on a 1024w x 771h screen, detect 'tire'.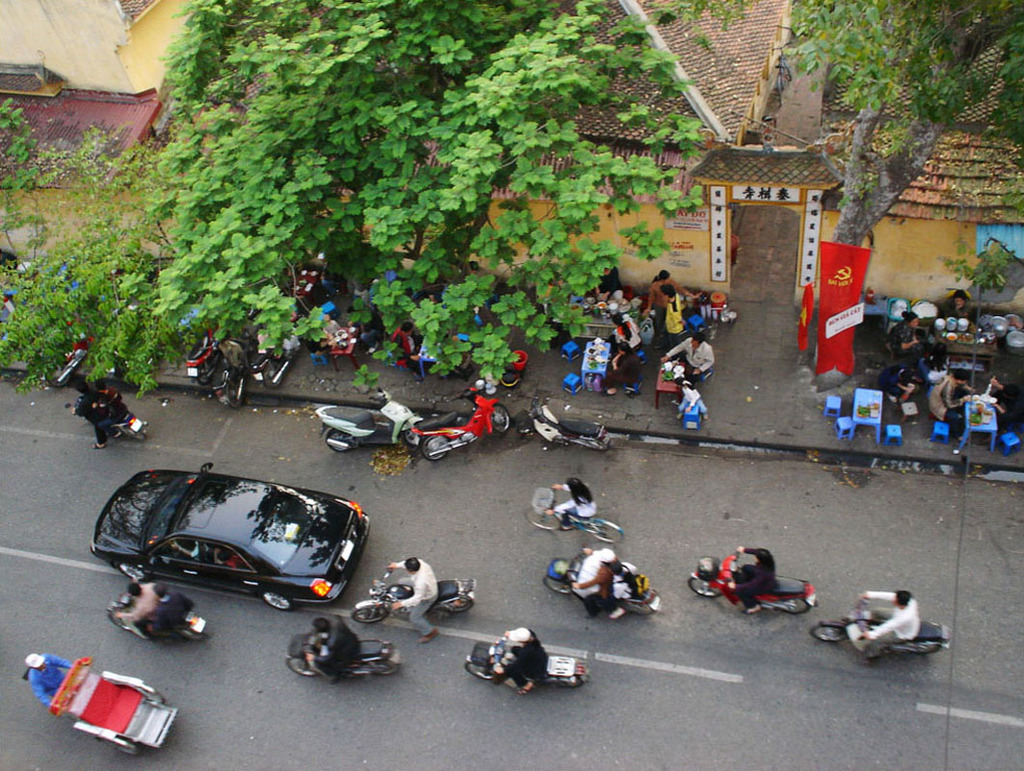
bbox=[129, 426, 146, 442].
